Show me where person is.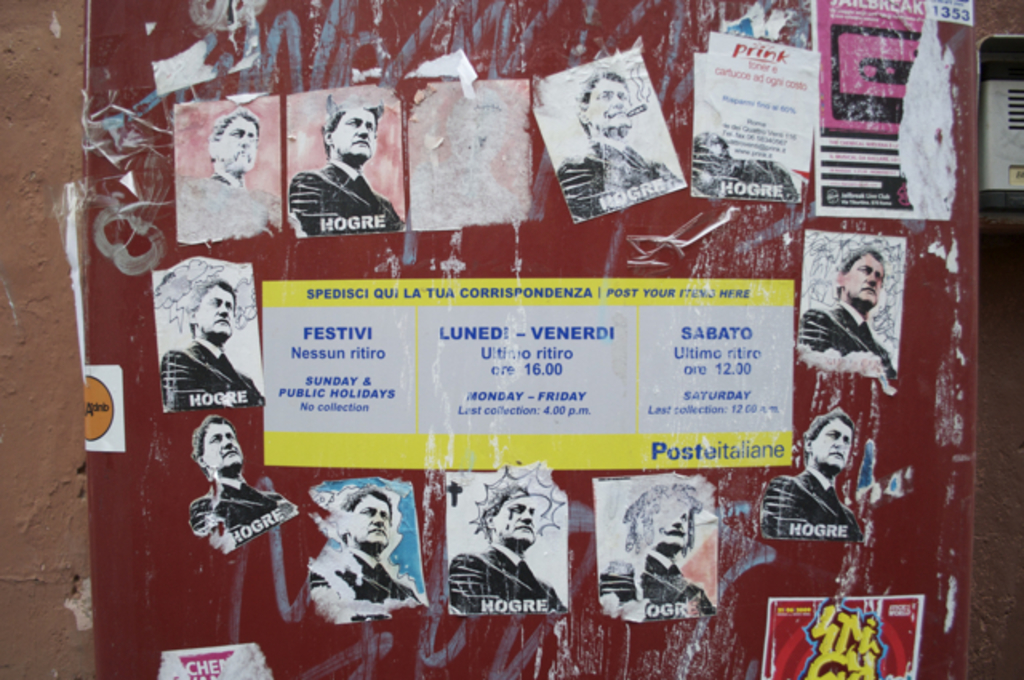
person is at x1=800 y1=248 x2=909 y2=381.
